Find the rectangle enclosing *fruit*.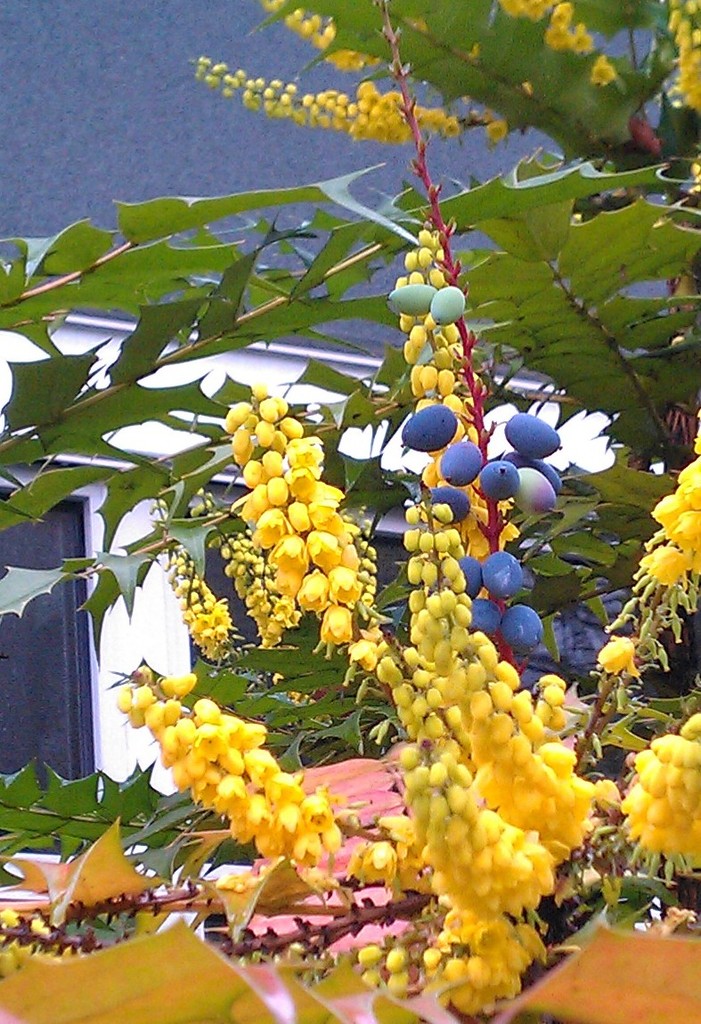
[x1=539, y1=460, x2=567, y2=496].
